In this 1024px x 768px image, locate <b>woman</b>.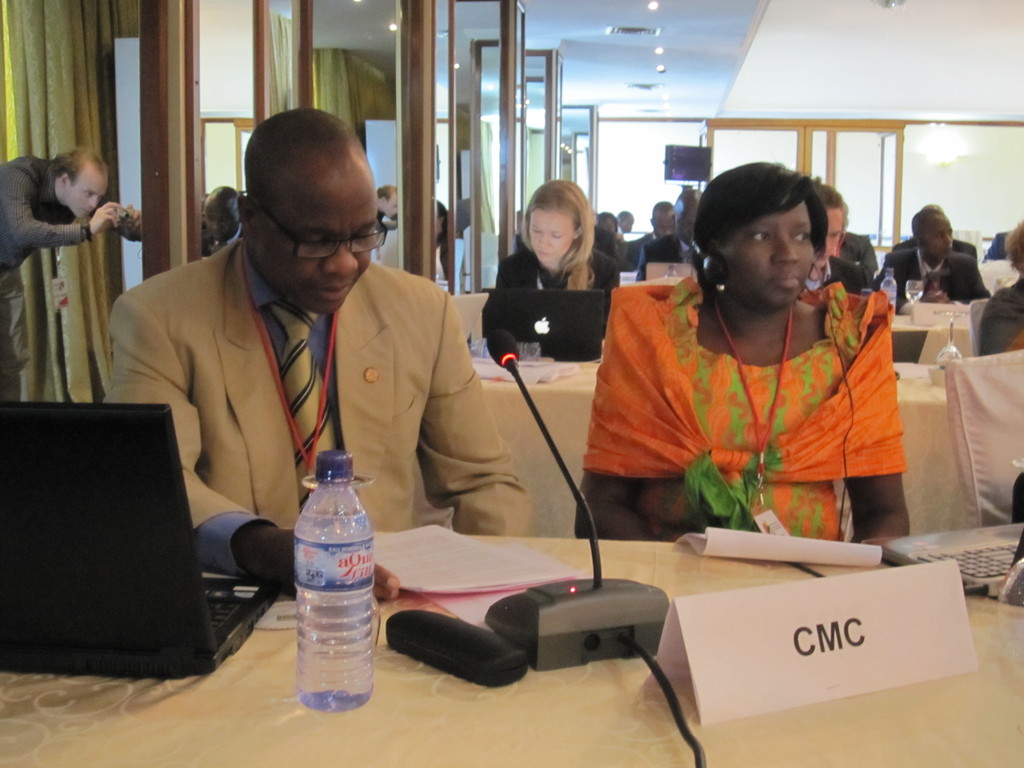
Bounding box: Rect(486, 177, 627, 316).
